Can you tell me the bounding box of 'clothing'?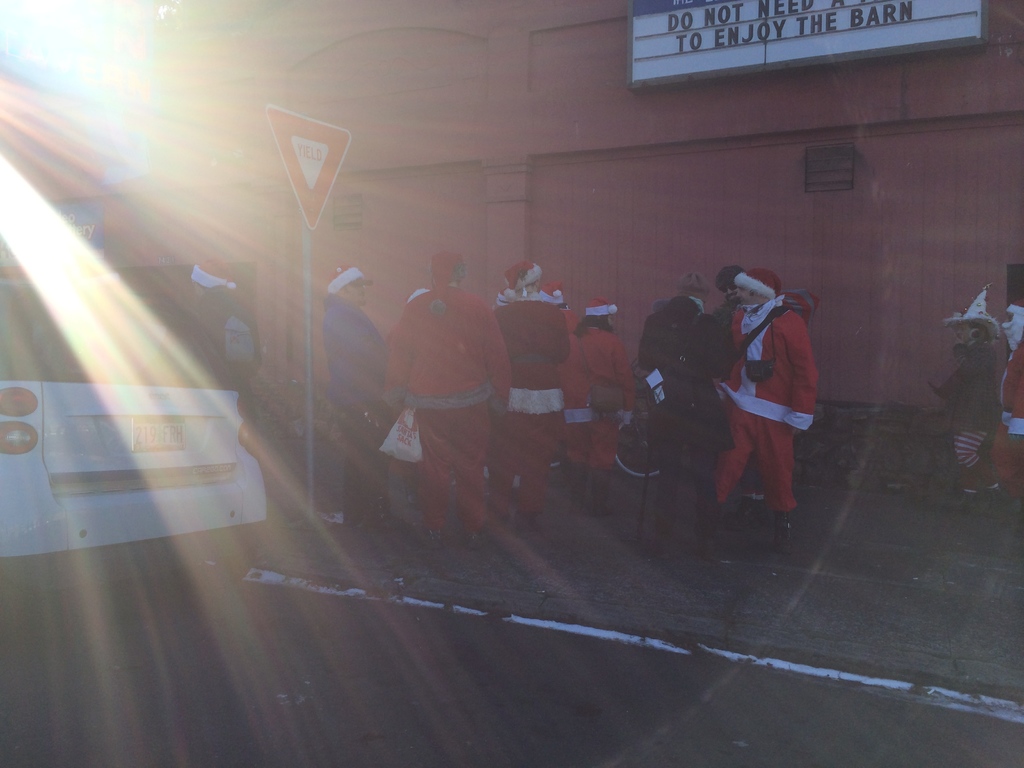
Rect(682, 301, 728, 483).
